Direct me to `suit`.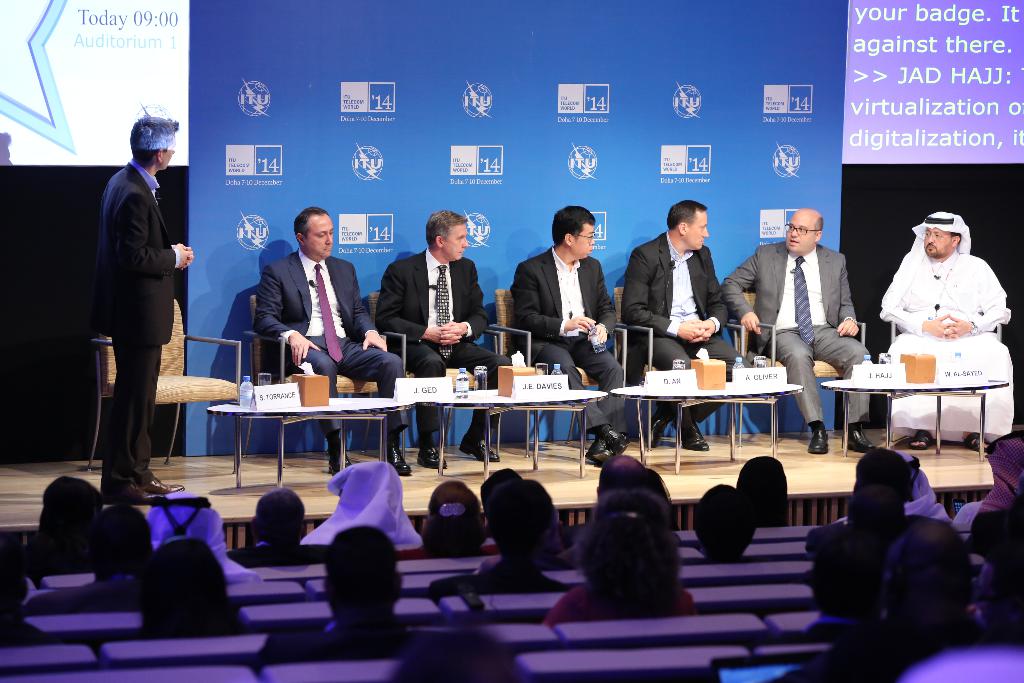
Direction: (x1=620, y1=229, x2=755, y2=424).
